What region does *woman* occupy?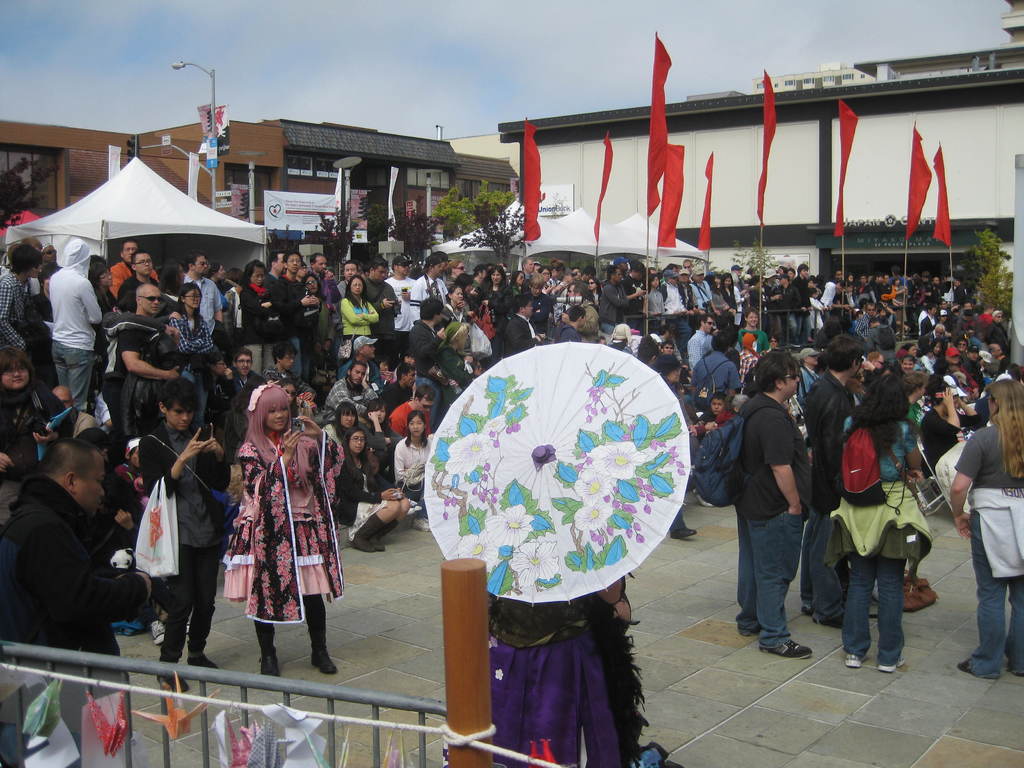
detection(356, 397, 401, 470).
